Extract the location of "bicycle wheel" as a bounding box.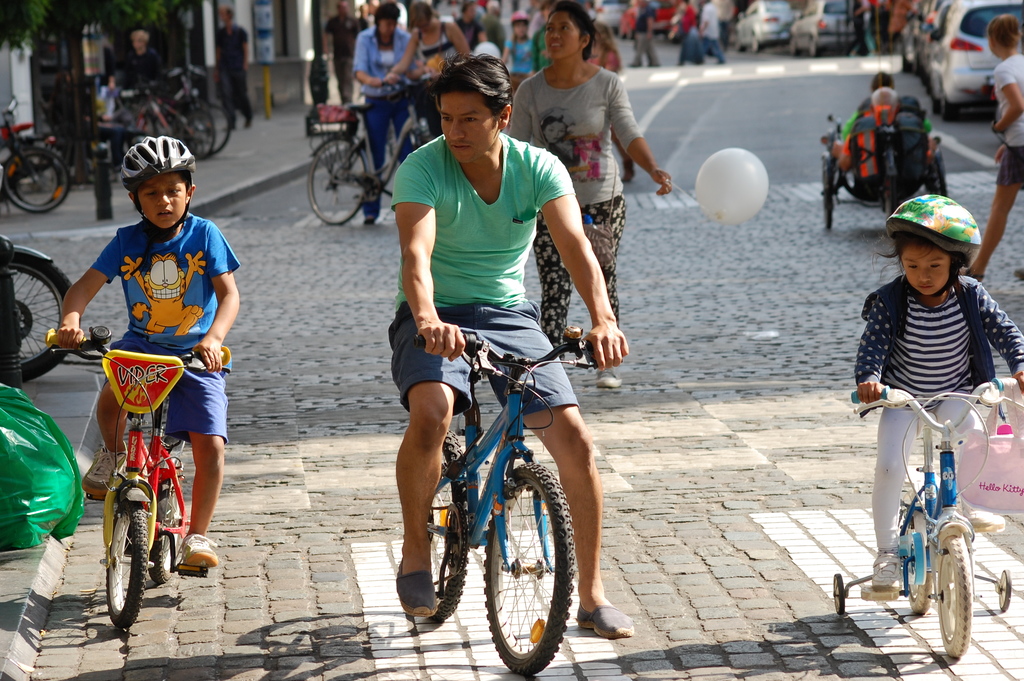
BBox(423, 430, 471, 625).
